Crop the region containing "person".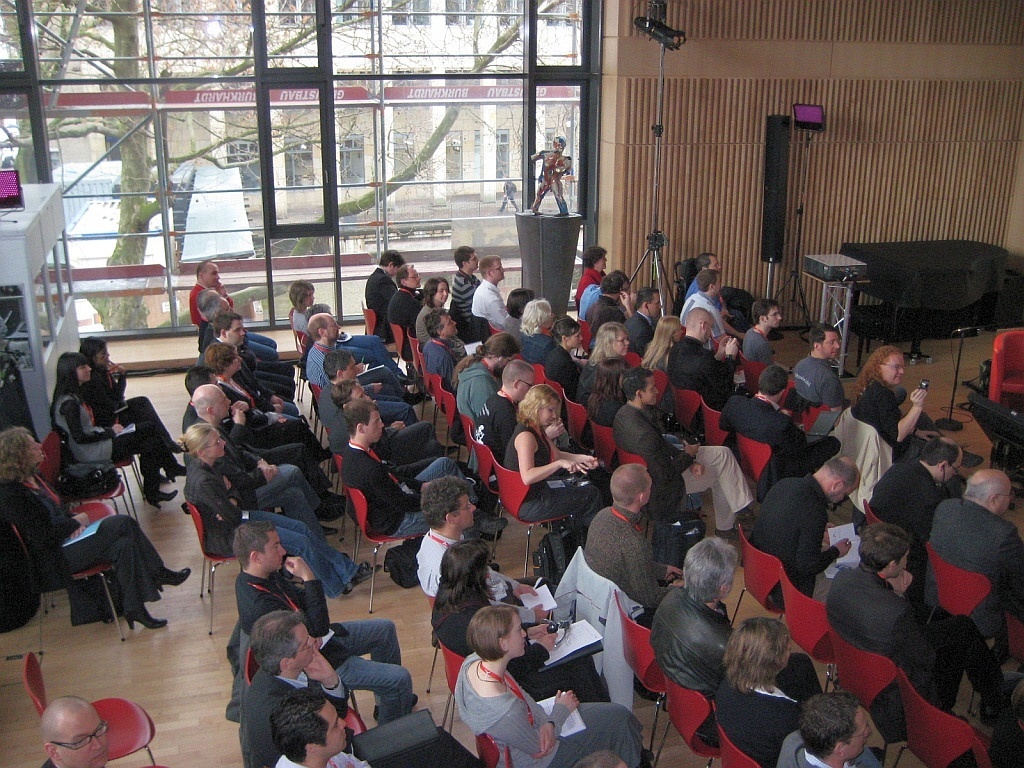
Crop region: x1=577 y1=455 x2=684 y2=623.
